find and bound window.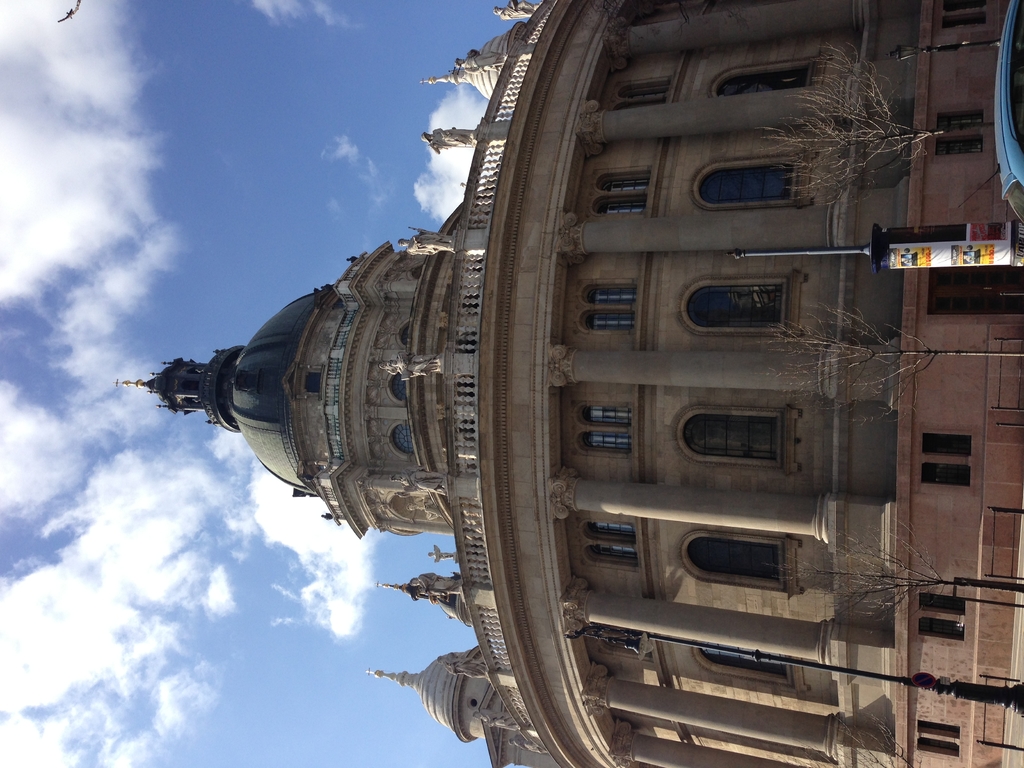
Bound: x1=582 y1=431 x2=632 y2=446.
